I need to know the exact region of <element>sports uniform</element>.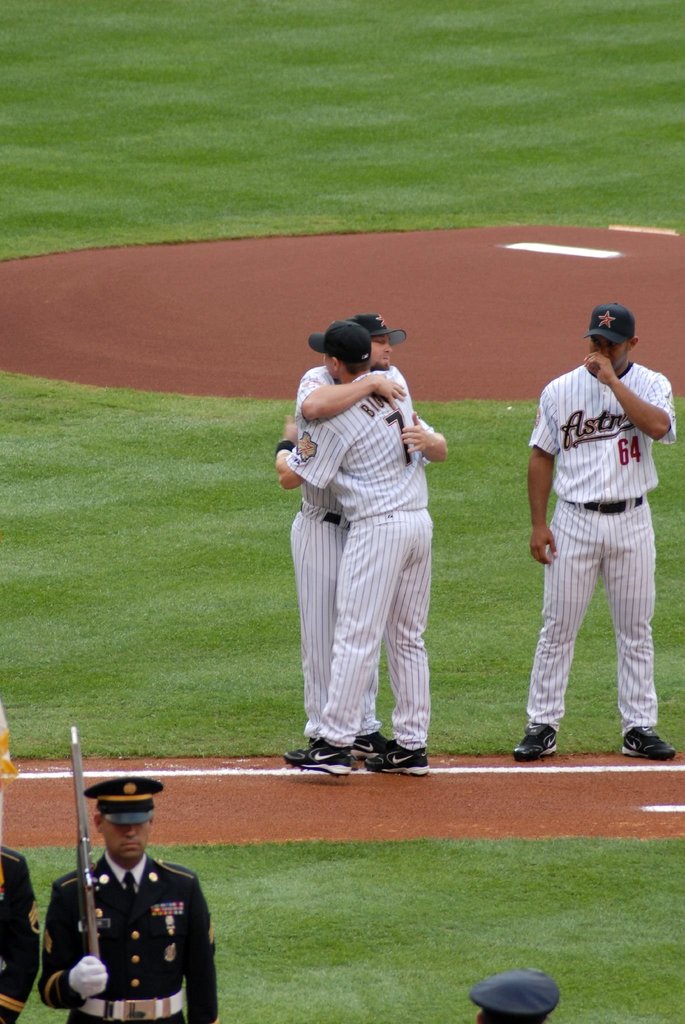
Region: x1=277 y1=326 x2=430 y2=774.
